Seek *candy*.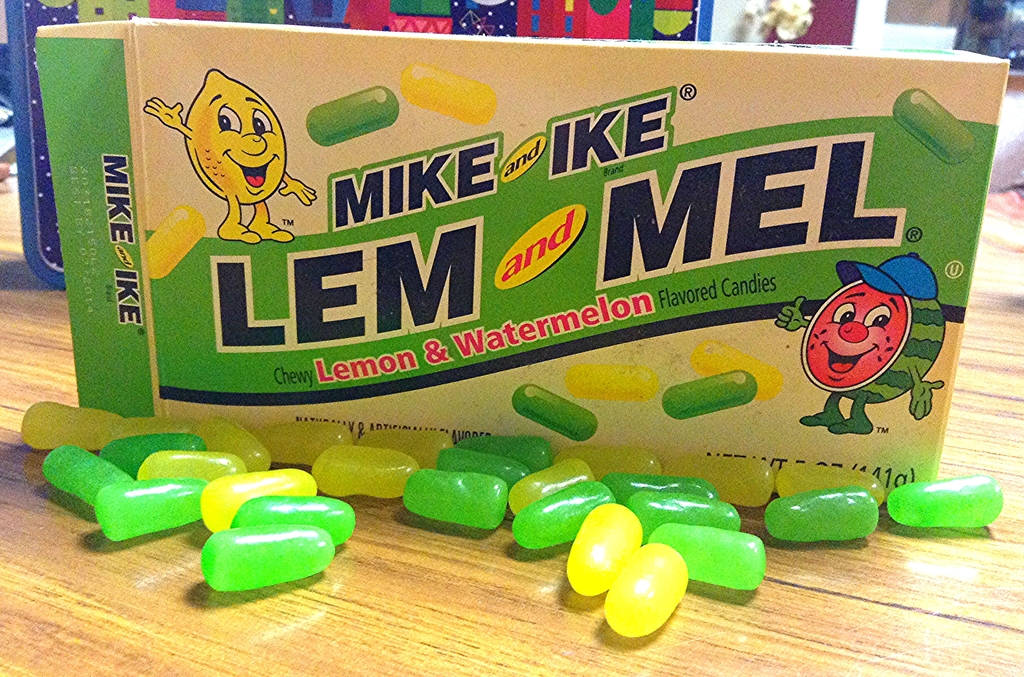
(42, 442, 125, 509).
